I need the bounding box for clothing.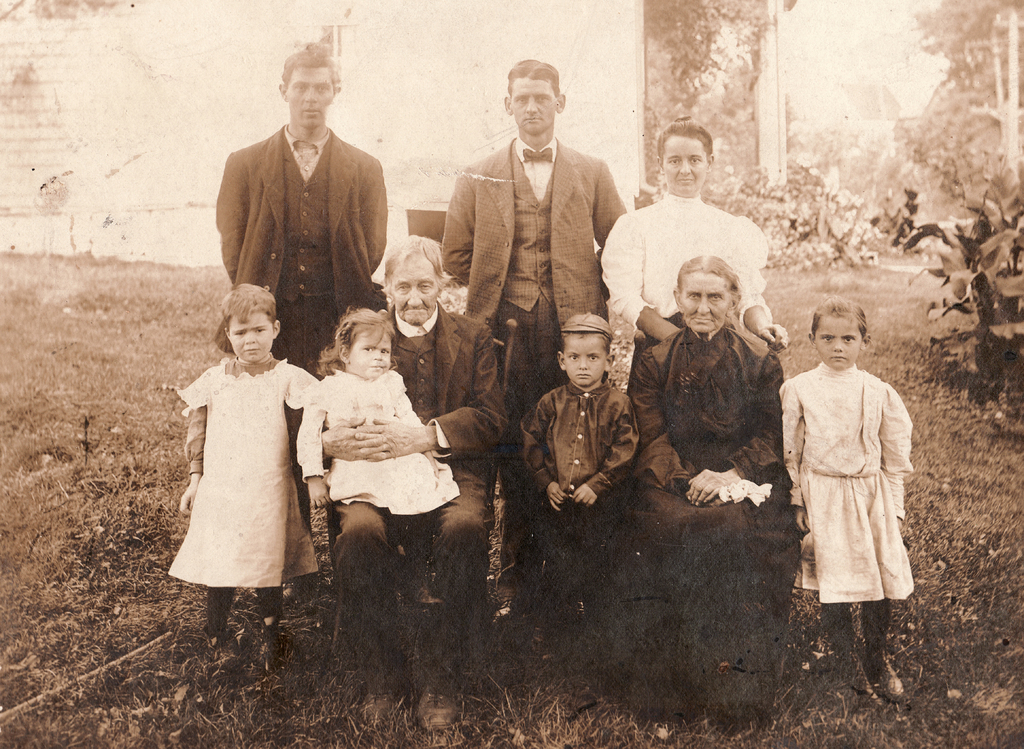
Here it is: (212, 119, 392, 373).
